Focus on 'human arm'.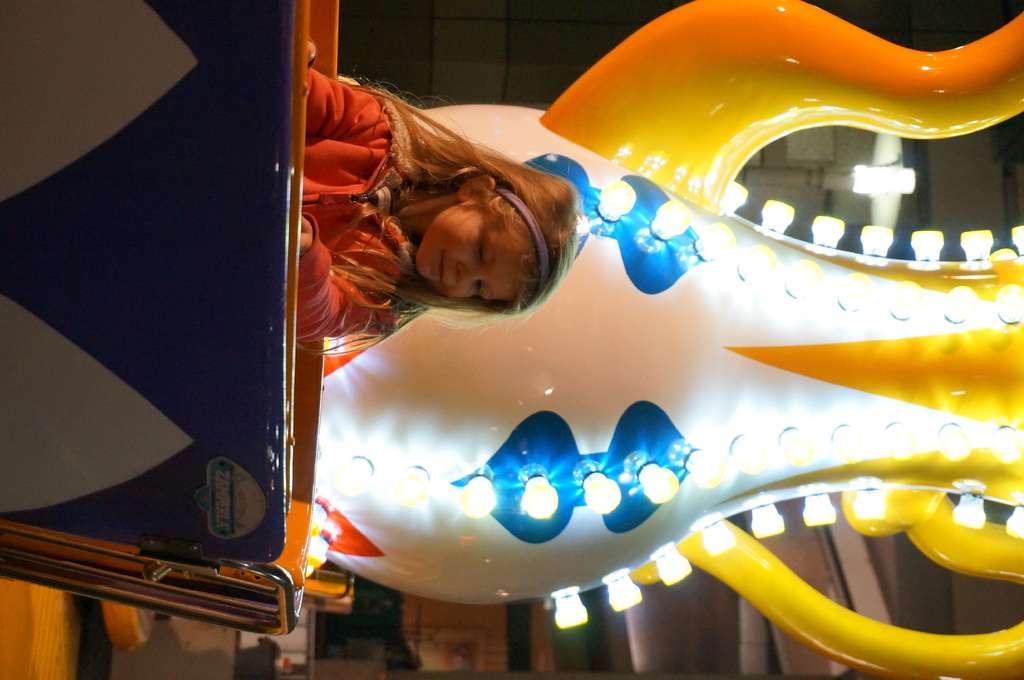
Focused at [301,215,396,347].
